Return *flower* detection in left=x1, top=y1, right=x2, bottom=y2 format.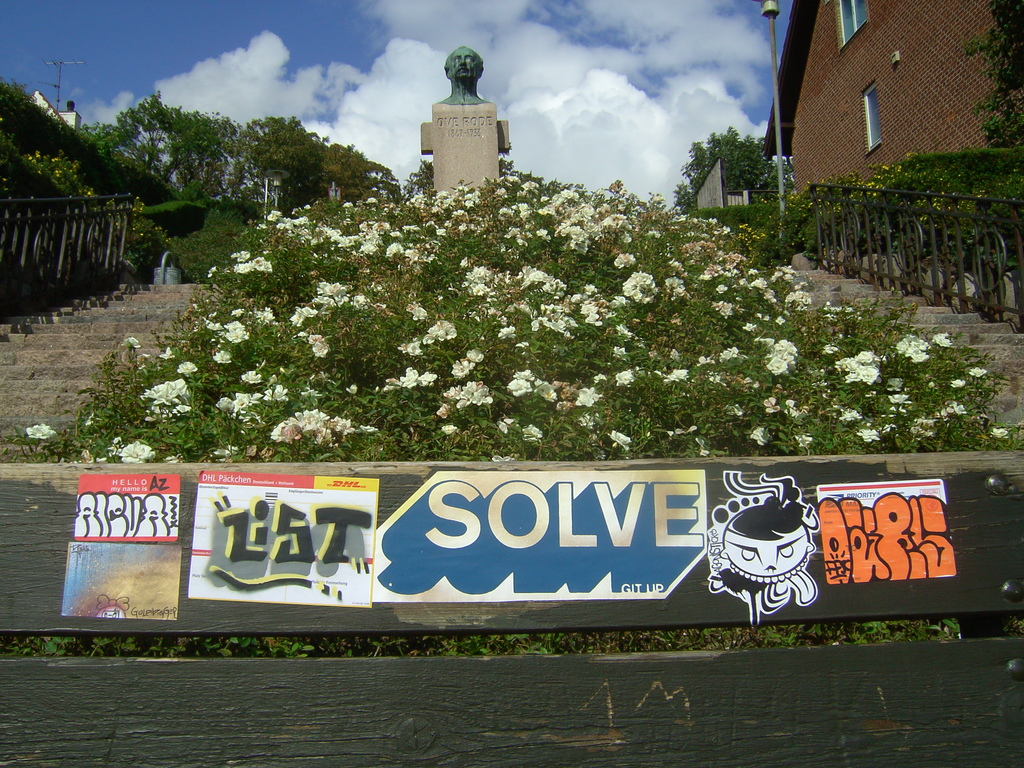
left=419, top=318, right=459, bottom=344.
